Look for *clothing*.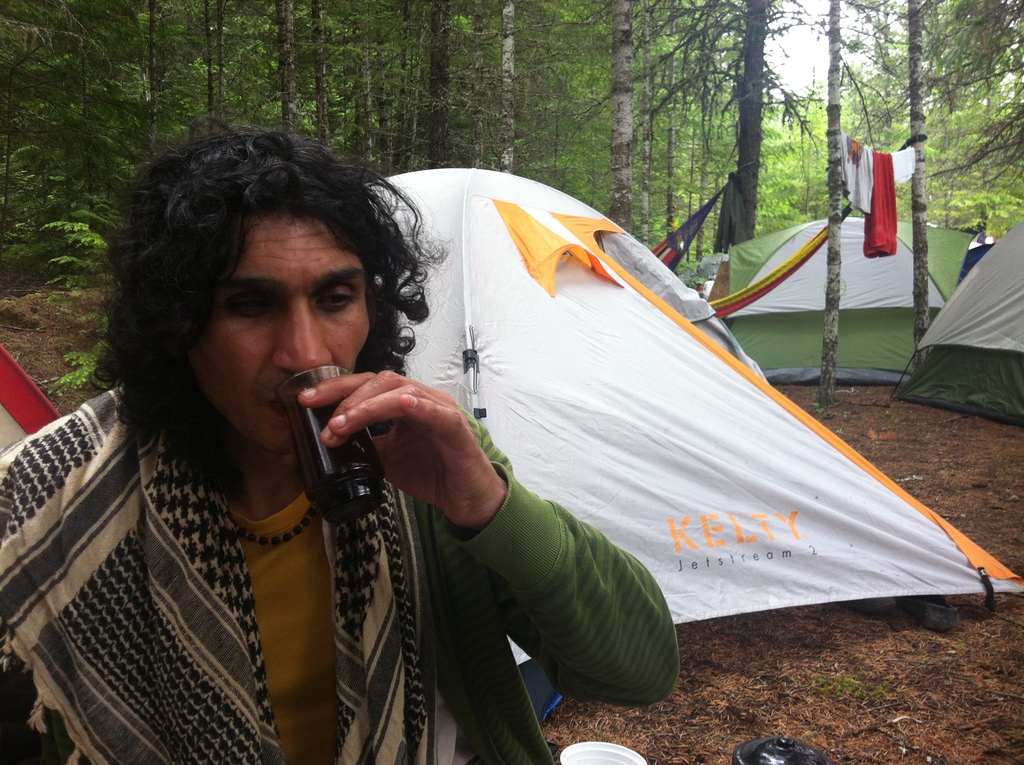
Found: 0:383:675:764.
